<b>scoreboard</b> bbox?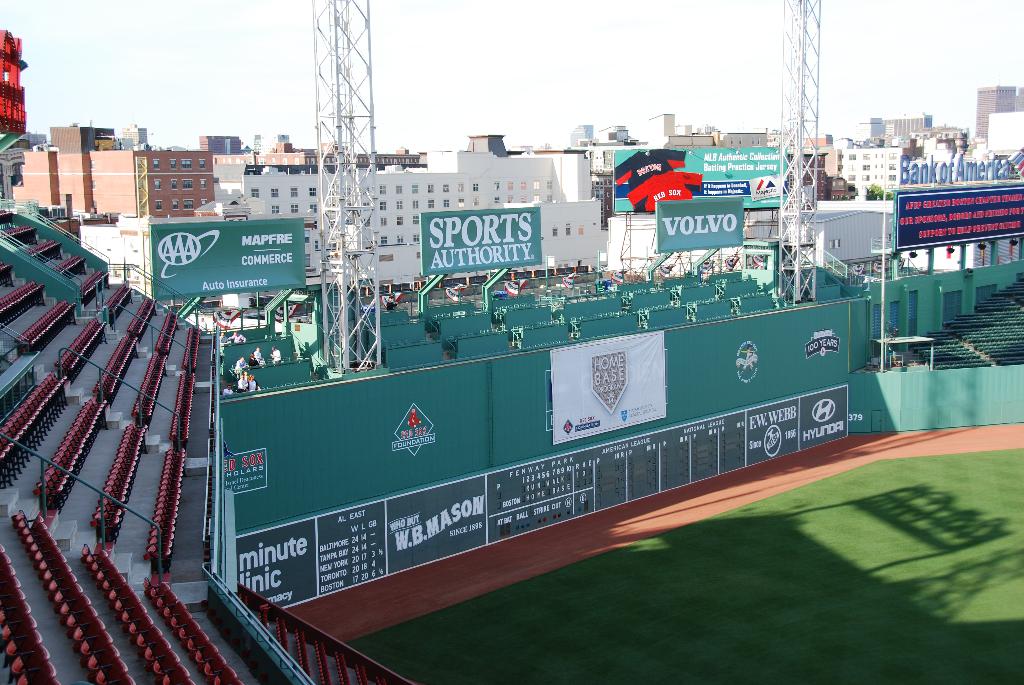
<region>315, 501, 388, 597</region>
